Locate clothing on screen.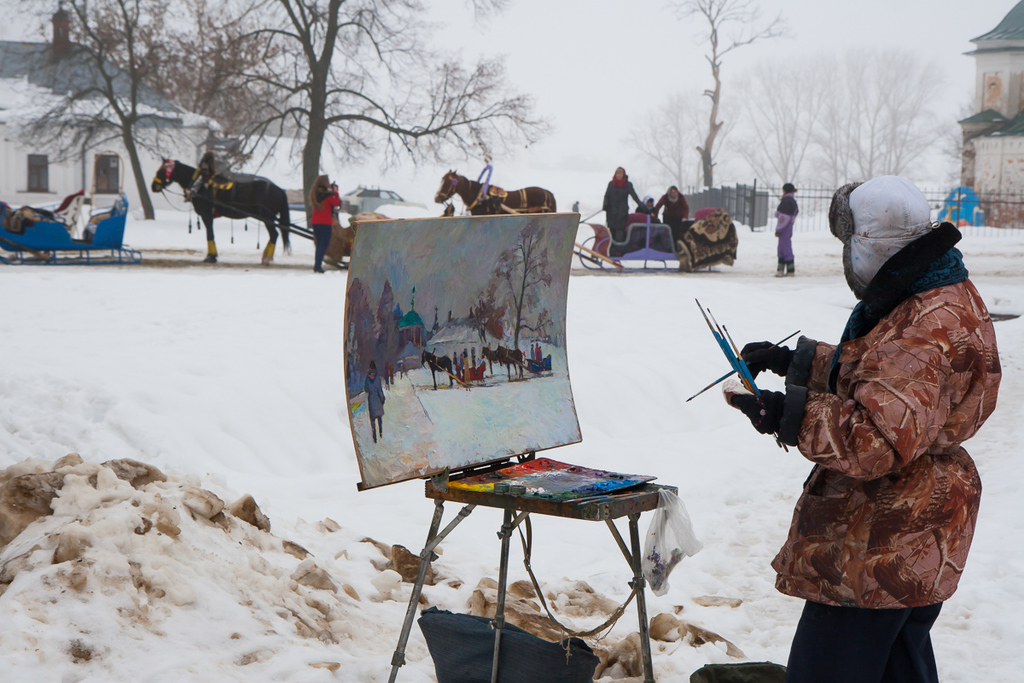
On screen at region(771, 187, 798, 284).
